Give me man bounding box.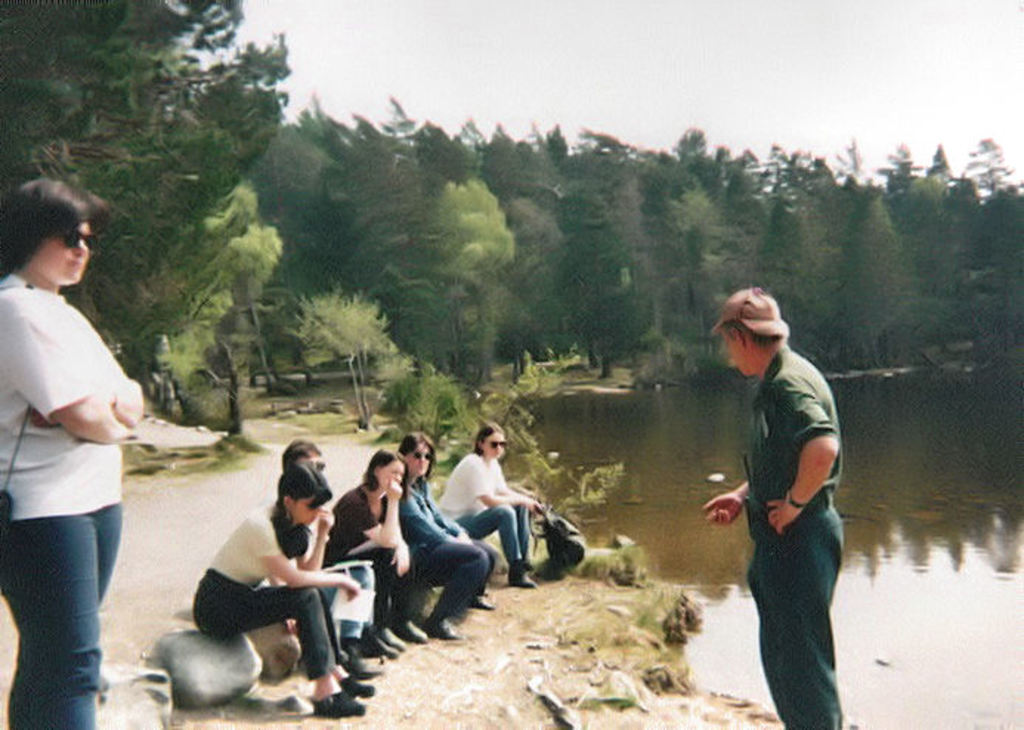
region(699, 288, 863, 718).
